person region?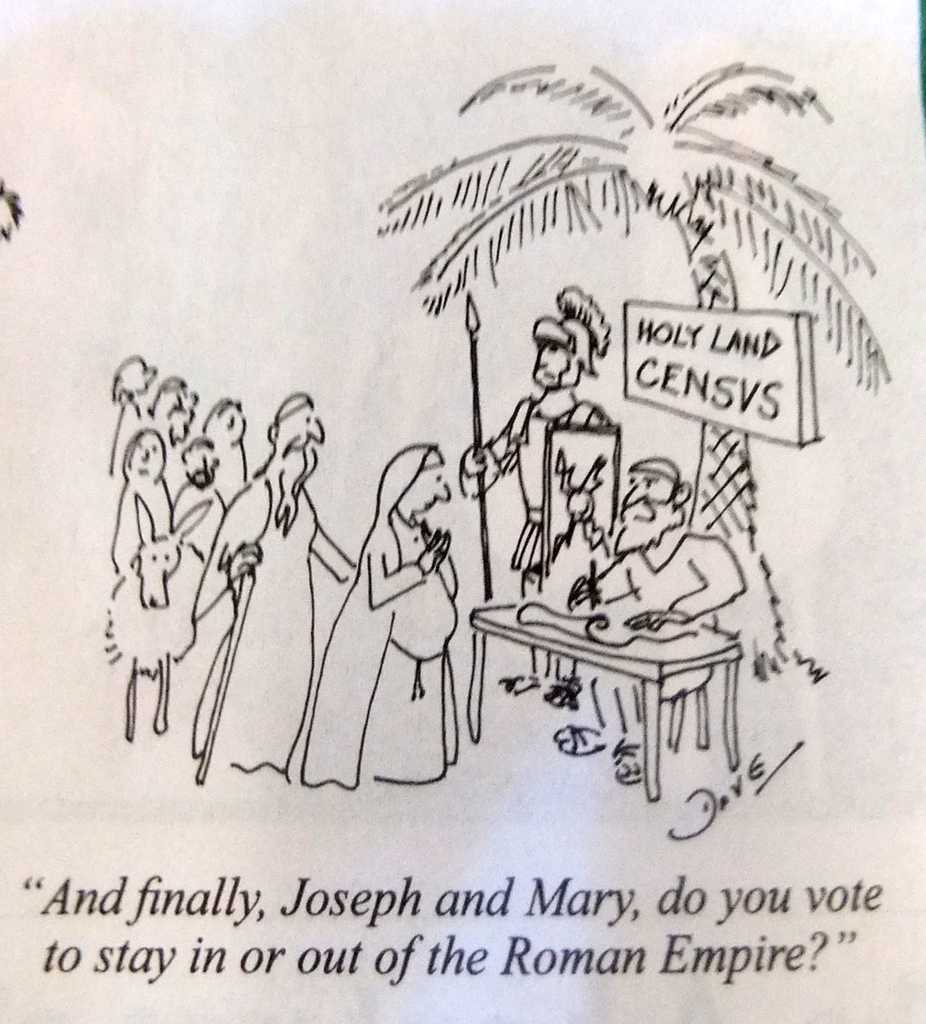
<box>110,428,171,572</box>
